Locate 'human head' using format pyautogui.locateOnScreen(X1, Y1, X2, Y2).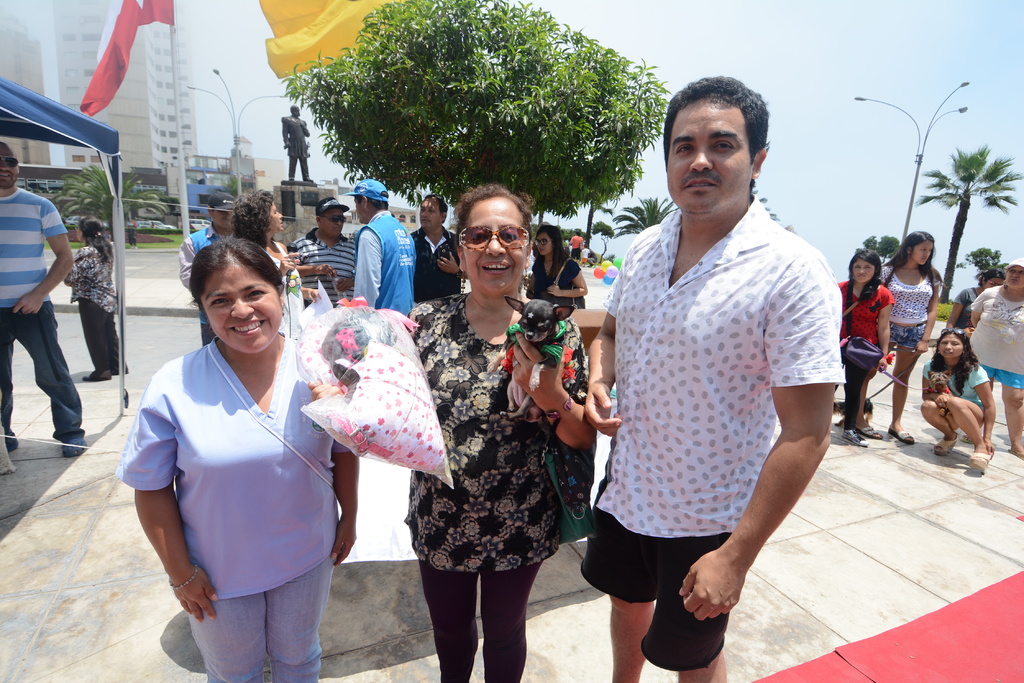
pyautogui.locateOnScreen(416, 194, 449, 229).
